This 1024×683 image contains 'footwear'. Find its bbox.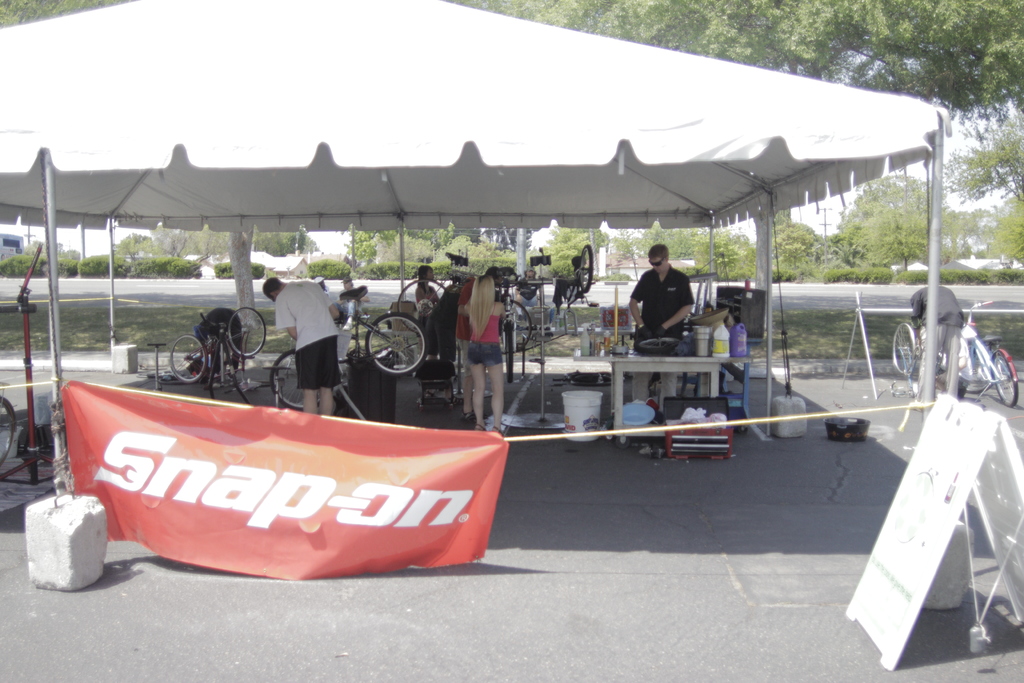
[461,409,492,422].
